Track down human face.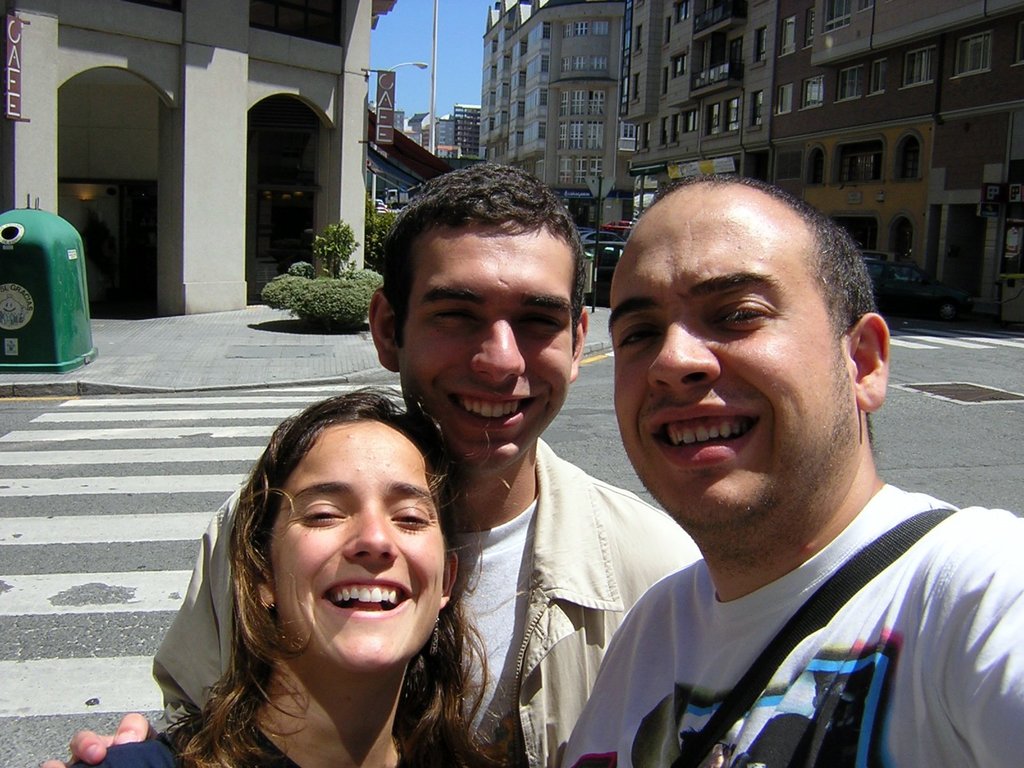
Tracked to bbox(405, 221, 575, 468).
